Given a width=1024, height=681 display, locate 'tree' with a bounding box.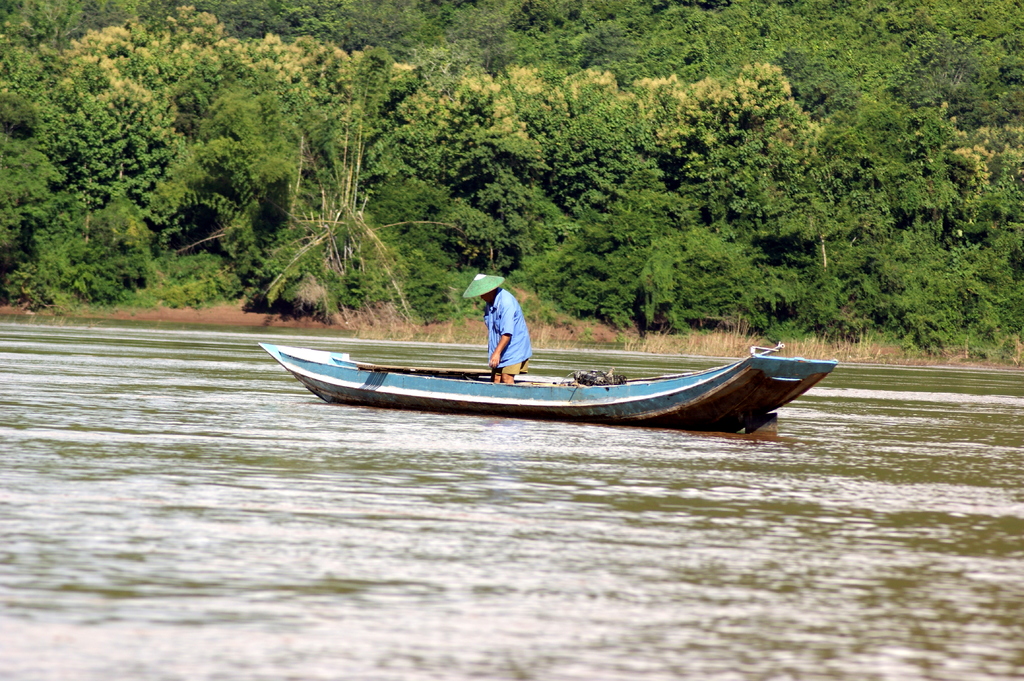
Located: pyautogui.locateOnScreen(0, 0, 122, 326).
